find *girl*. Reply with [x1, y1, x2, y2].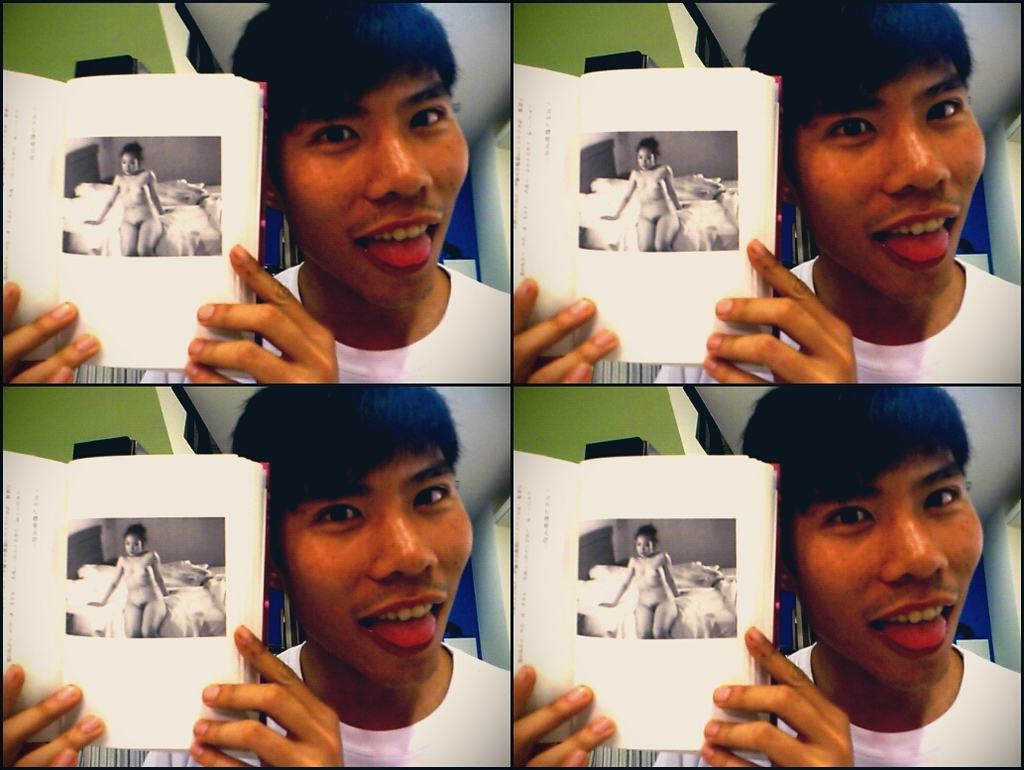
[599, 525, 688, 637].
